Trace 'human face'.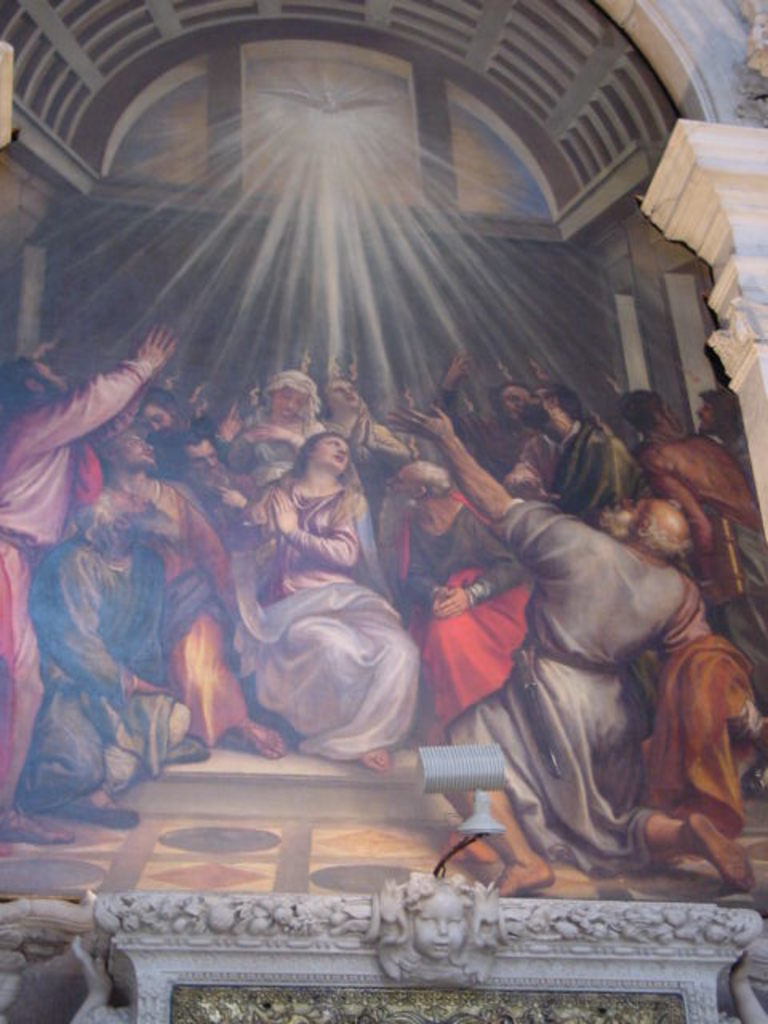
Traced to 114:426:162:474.
